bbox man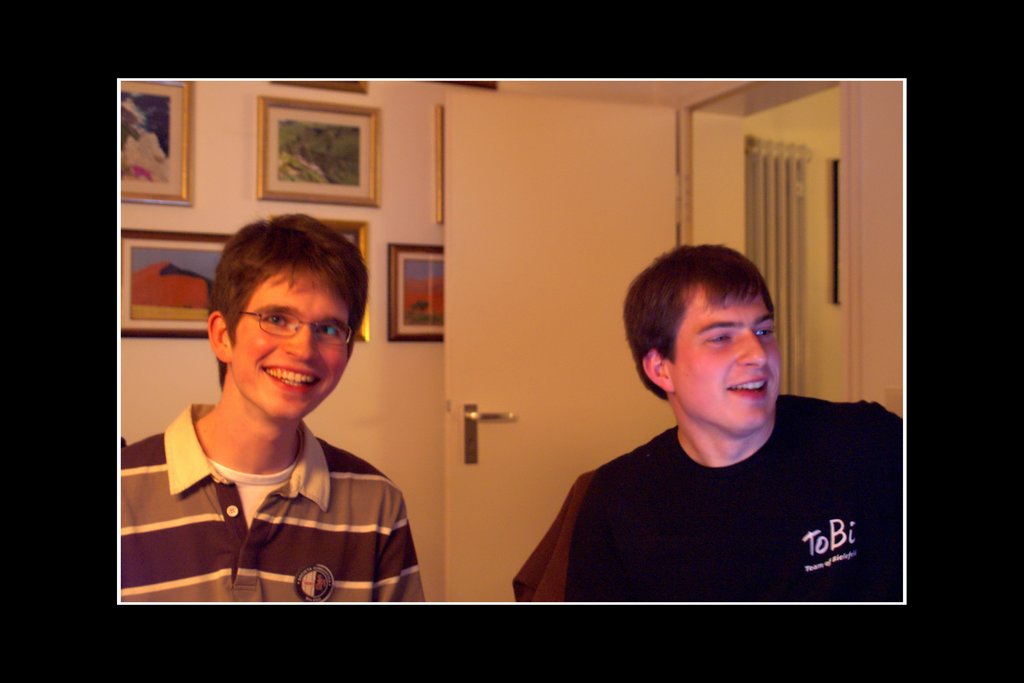
[531,241,899,618]
